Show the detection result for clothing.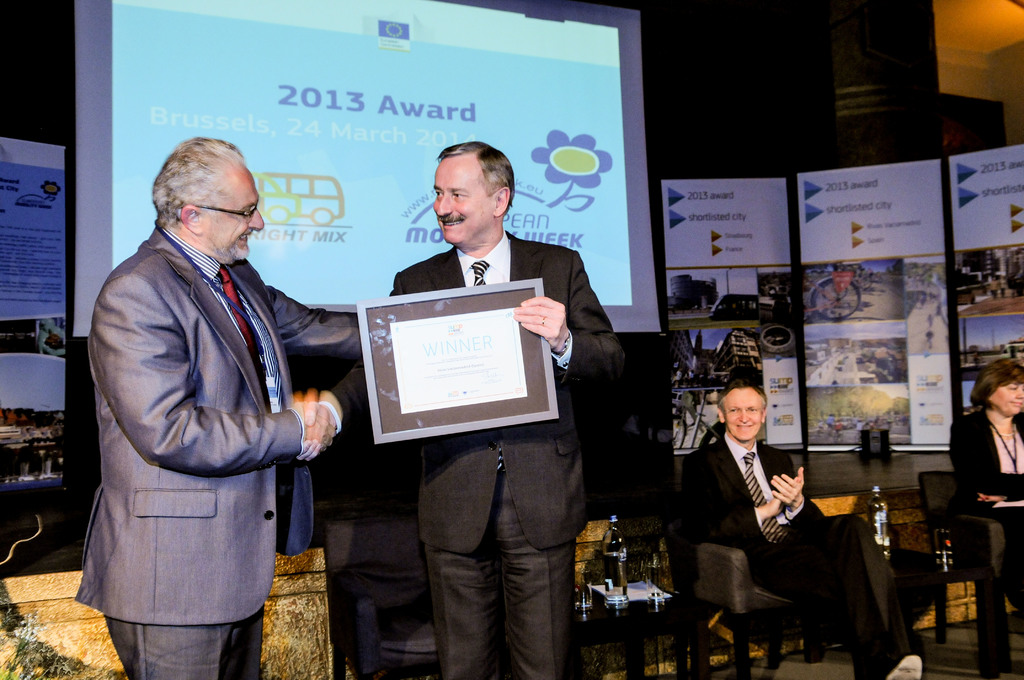
select_region(73, 172, 338, 671).
